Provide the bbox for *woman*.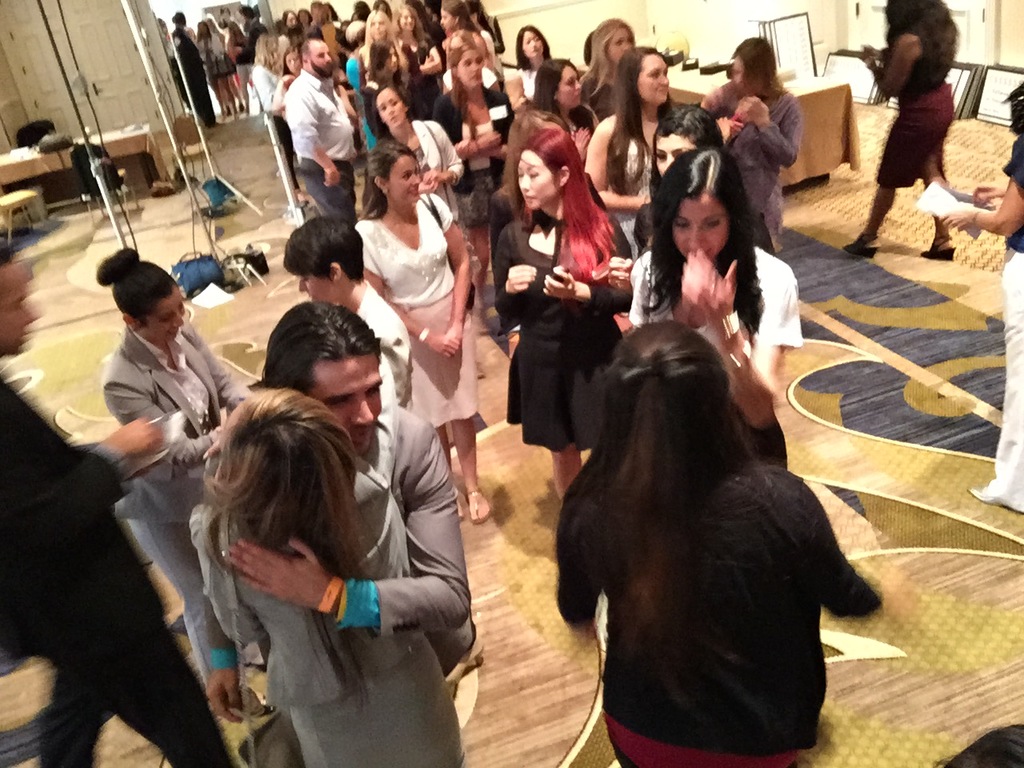
(437,0,482,53).
